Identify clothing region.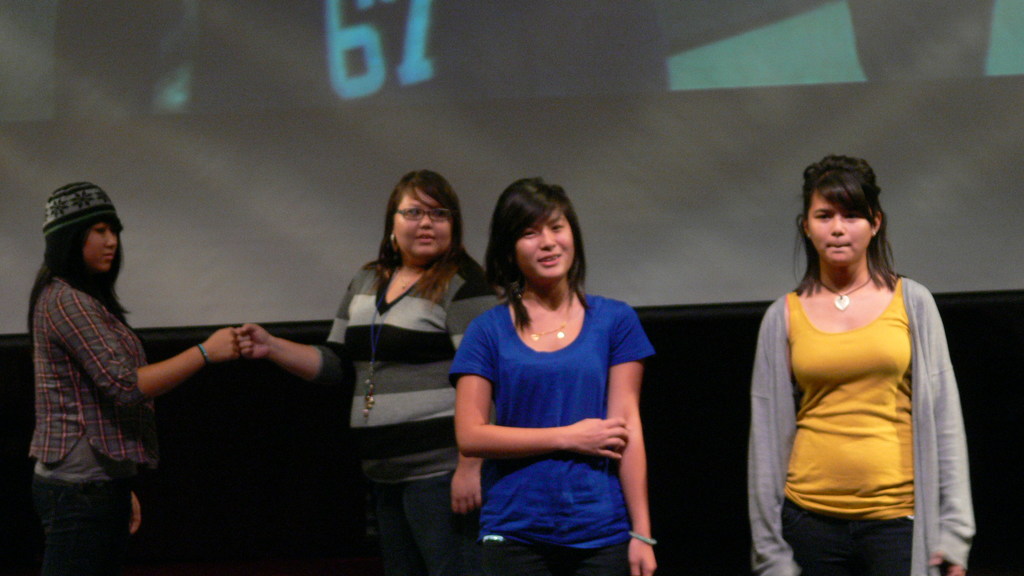
Region: [left=22, top=257, right=152, bottom=569].
